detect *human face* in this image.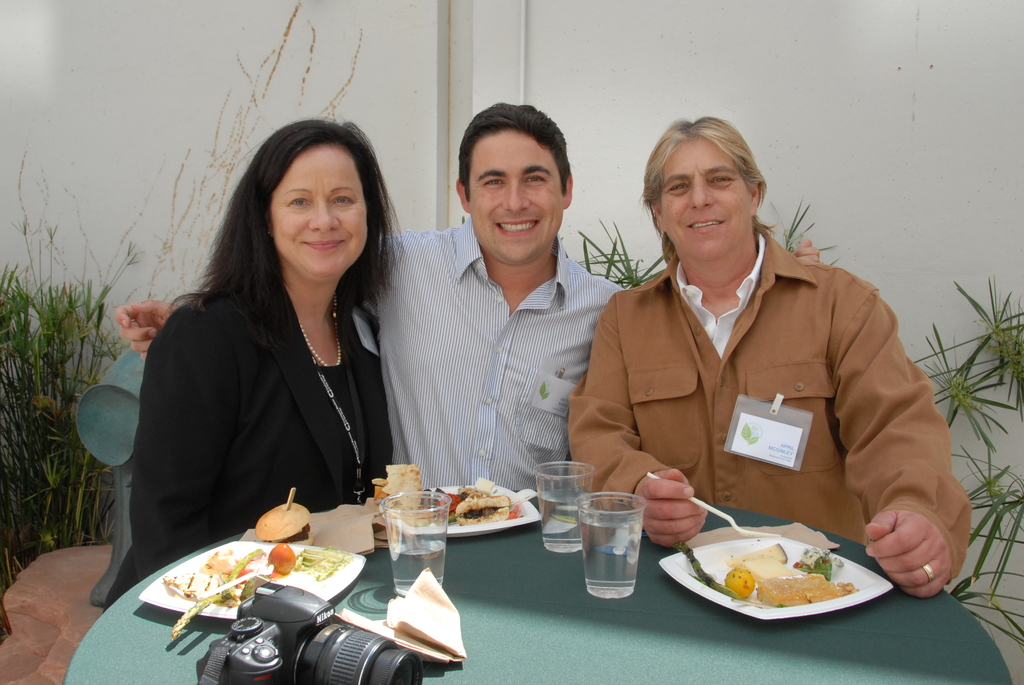
Detection: [273,145,373,276].
